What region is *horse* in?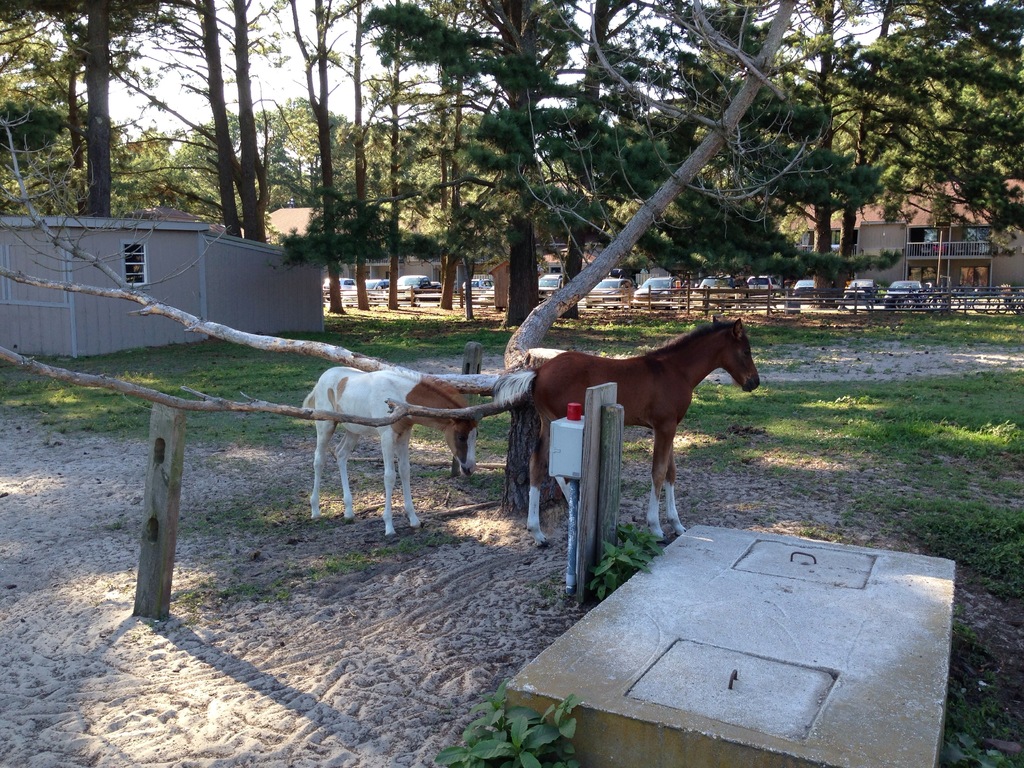
pyautogui.locateOnScreen(299, 368, 484, 541).
